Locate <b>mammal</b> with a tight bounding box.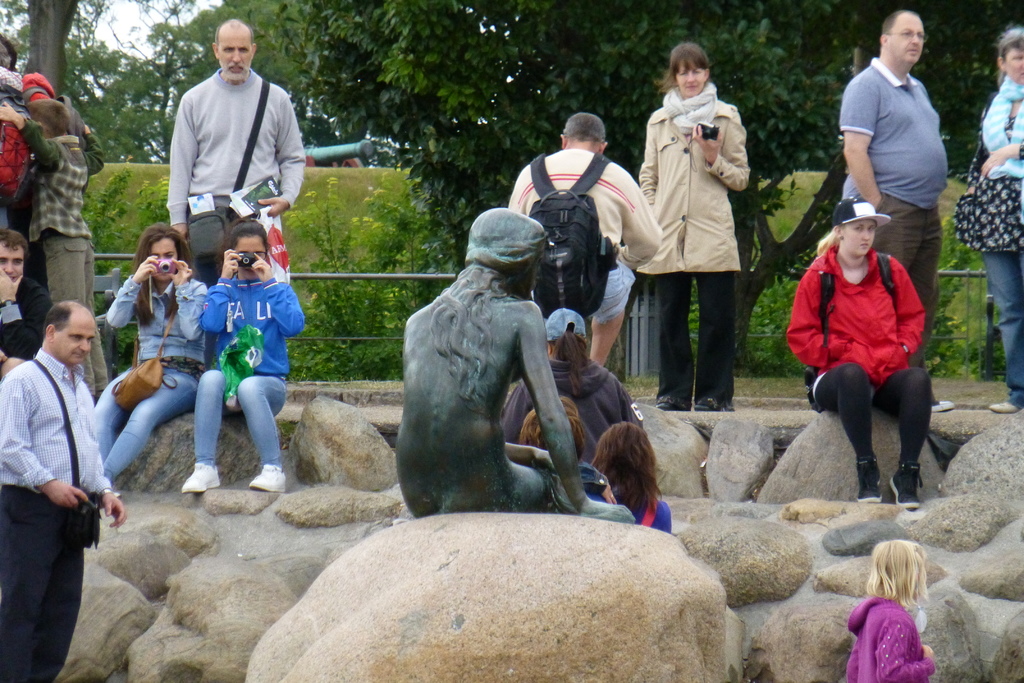
pyautogui.locateOnScreen(634, 40, 752, 415).
